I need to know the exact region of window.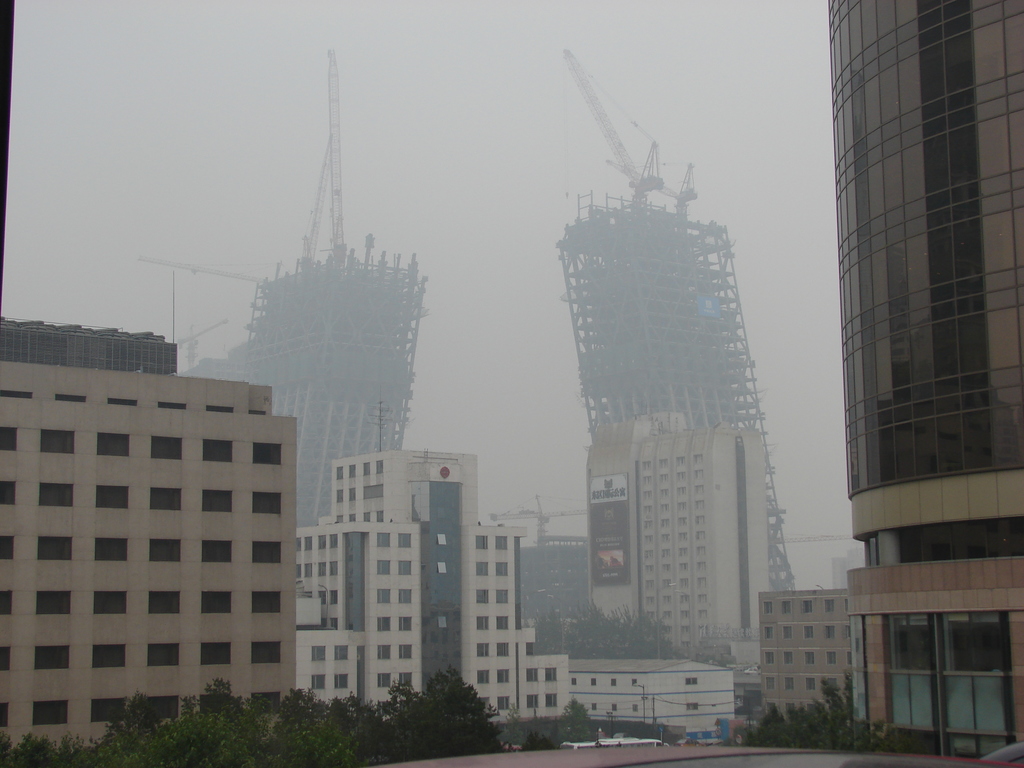
Region: pyautogui.locateOnScreen(662, 549, 671, 558).
